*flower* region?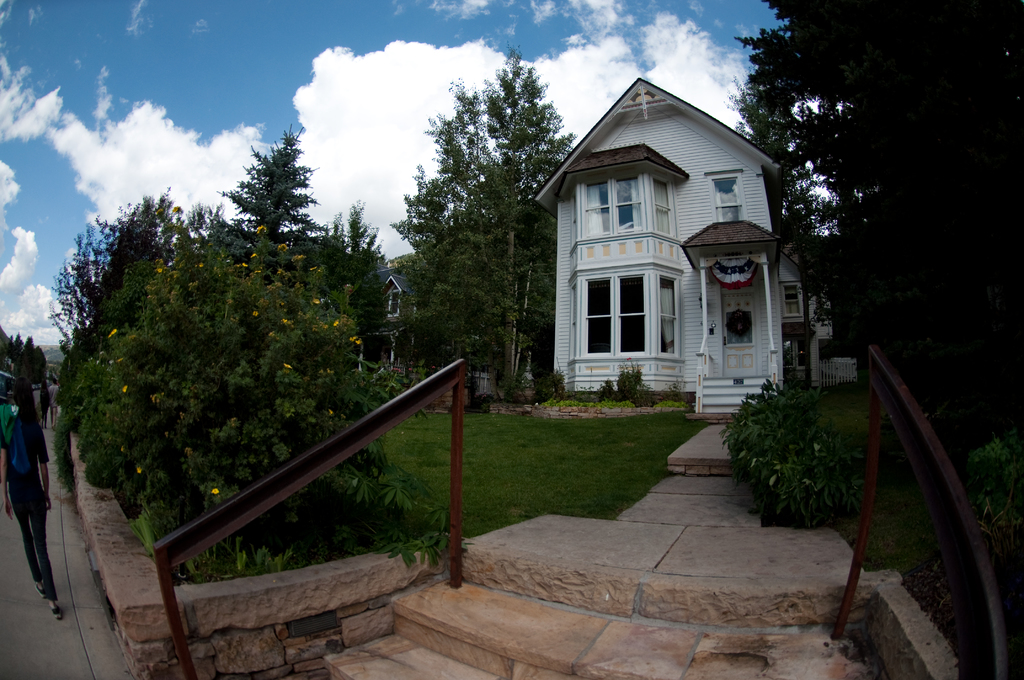
<box>295,257,309,266</box>
